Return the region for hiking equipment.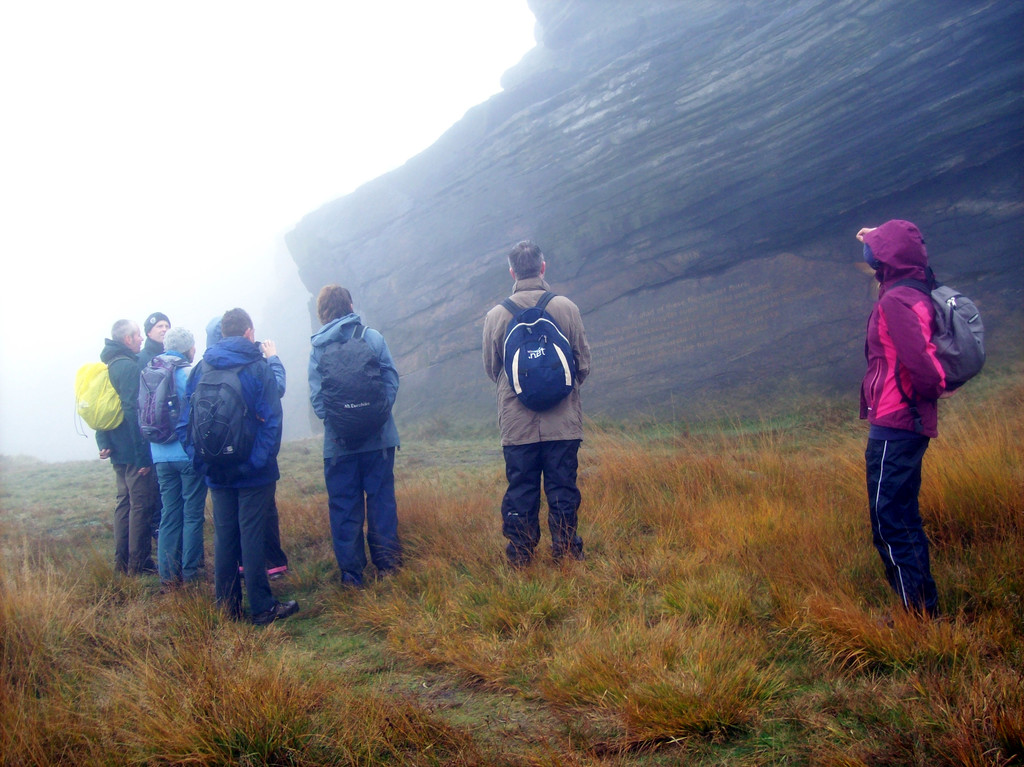
BBox(65, 354, 127, 446).
